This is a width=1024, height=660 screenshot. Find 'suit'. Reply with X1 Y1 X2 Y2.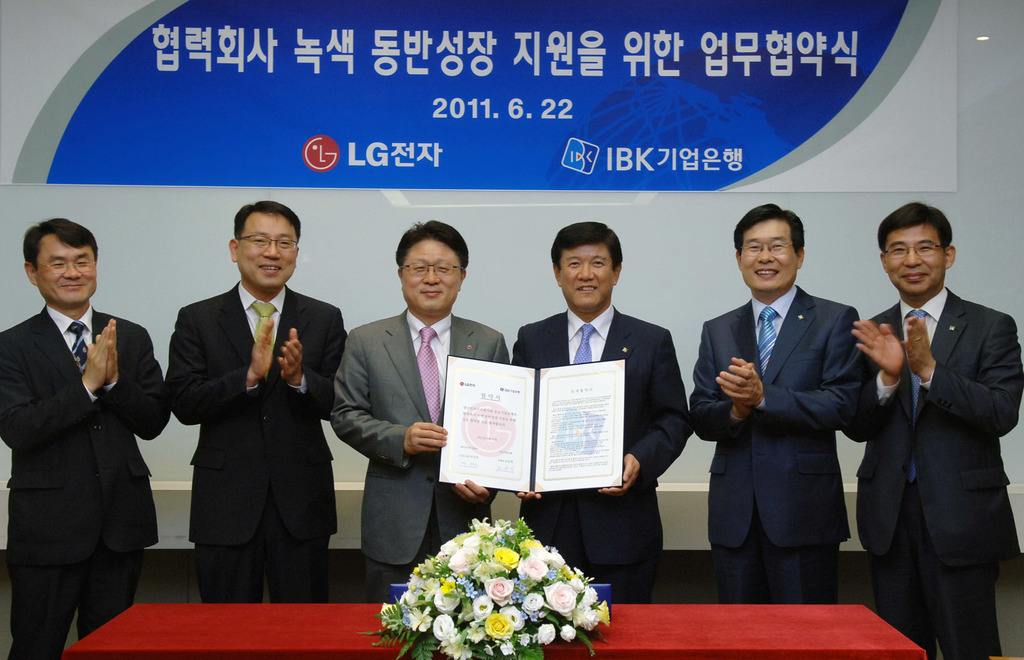
689 281 860 606.
